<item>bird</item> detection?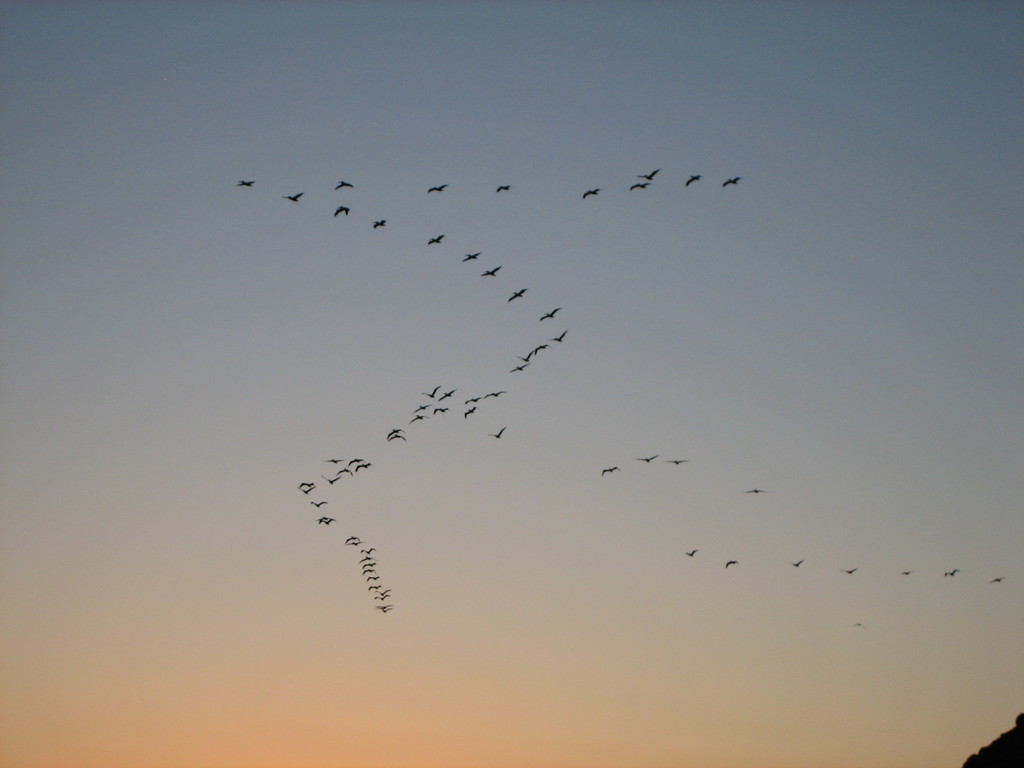
pyautogui.locateOnScreen(351, 460, 372, 470)
